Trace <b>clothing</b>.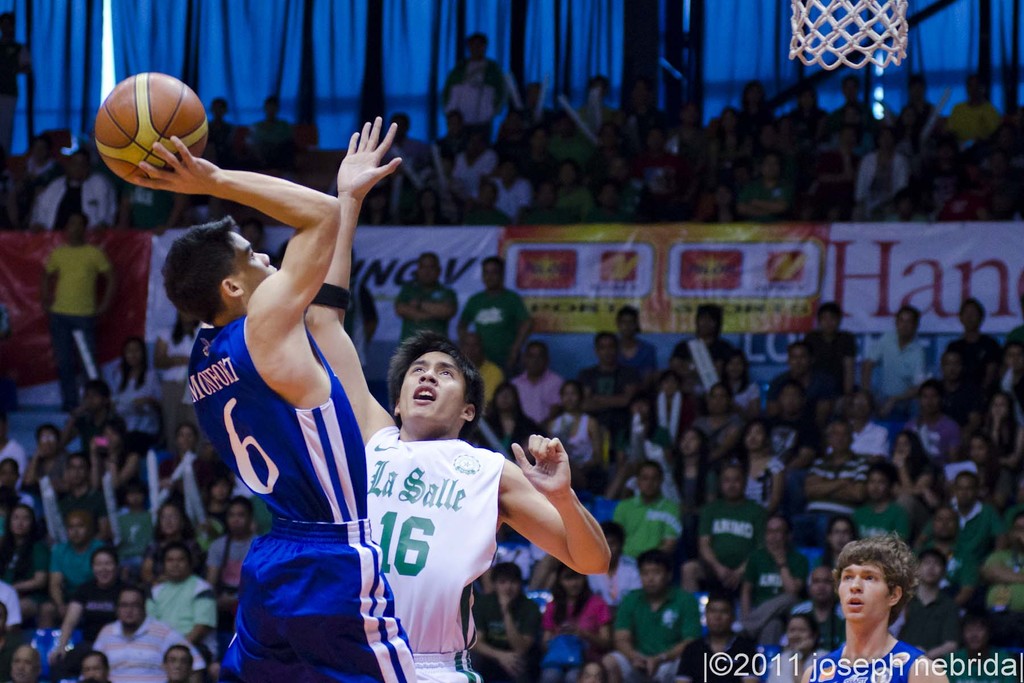
Traced to rect(51, 537, 111, 586).
